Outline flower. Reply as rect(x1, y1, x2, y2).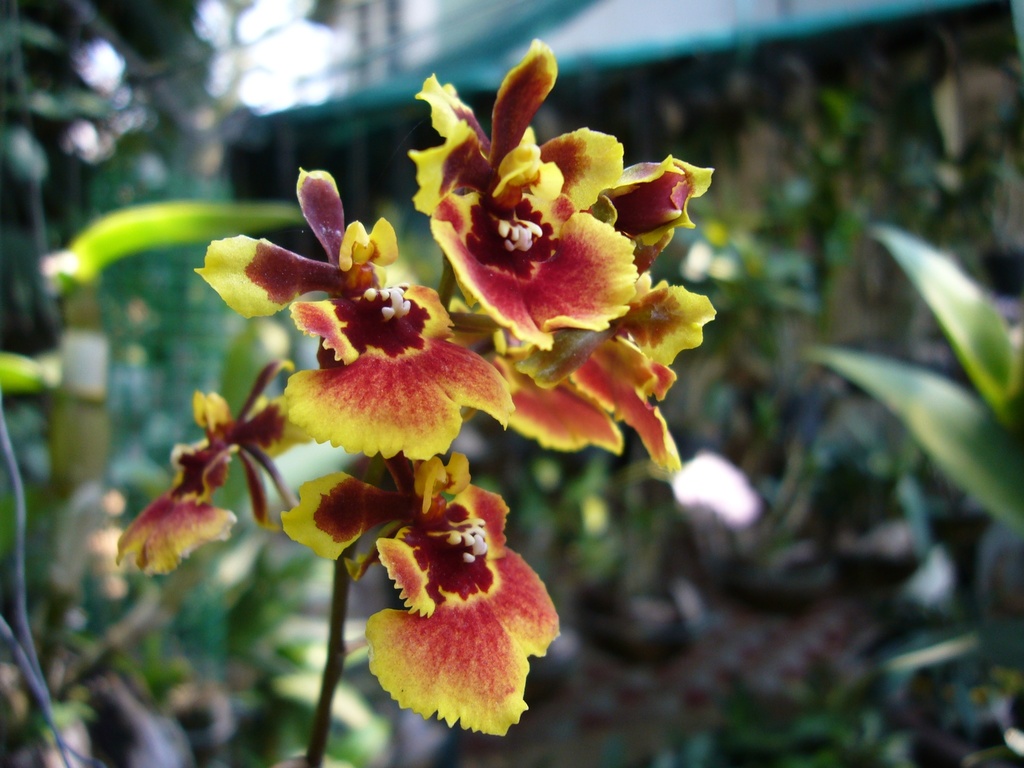
rect(487, 150, 726, 482).
